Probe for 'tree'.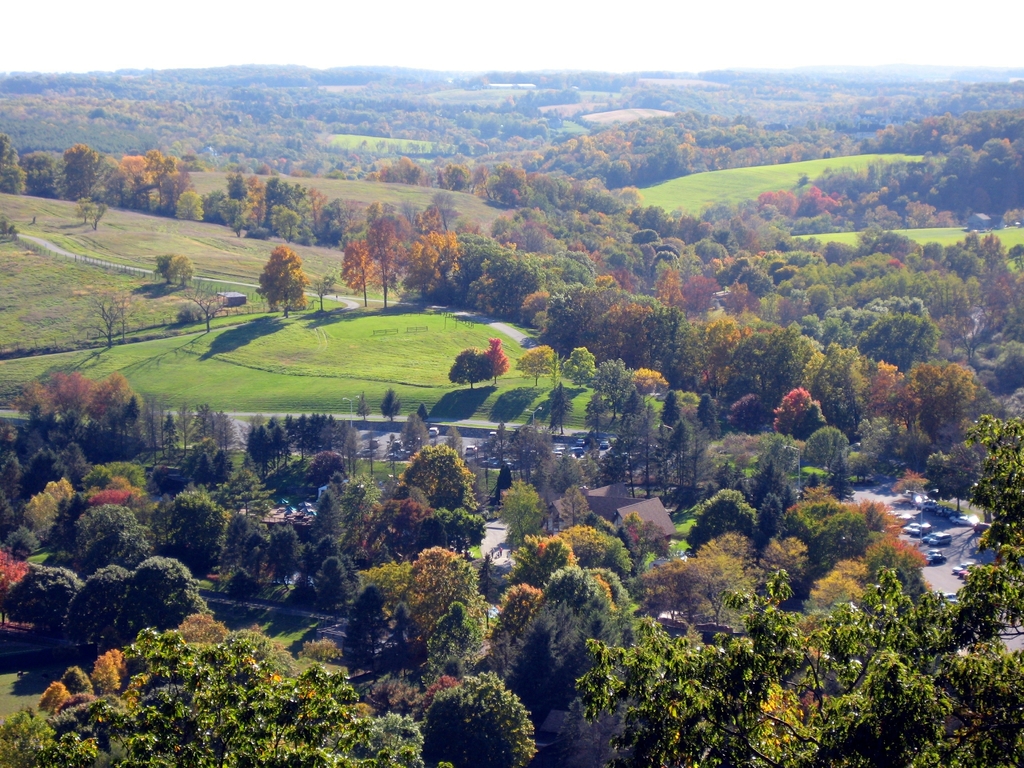
Probe result: (158,252,198,279).
